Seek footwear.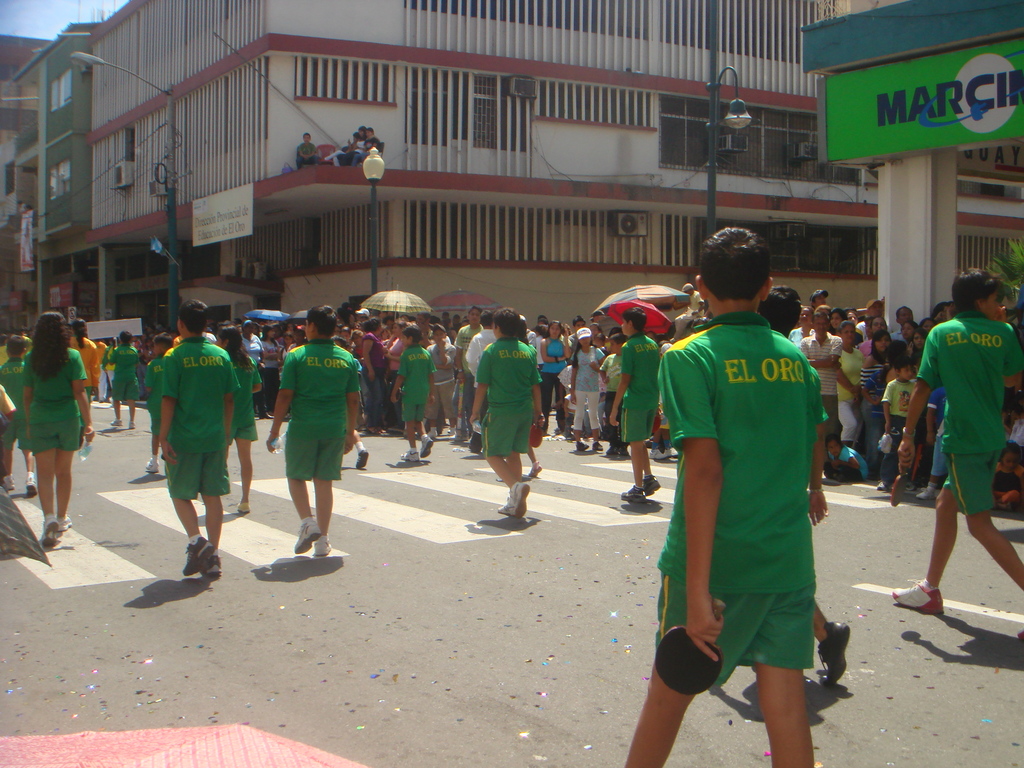
<region>41, 520, 62, 555</region>.
